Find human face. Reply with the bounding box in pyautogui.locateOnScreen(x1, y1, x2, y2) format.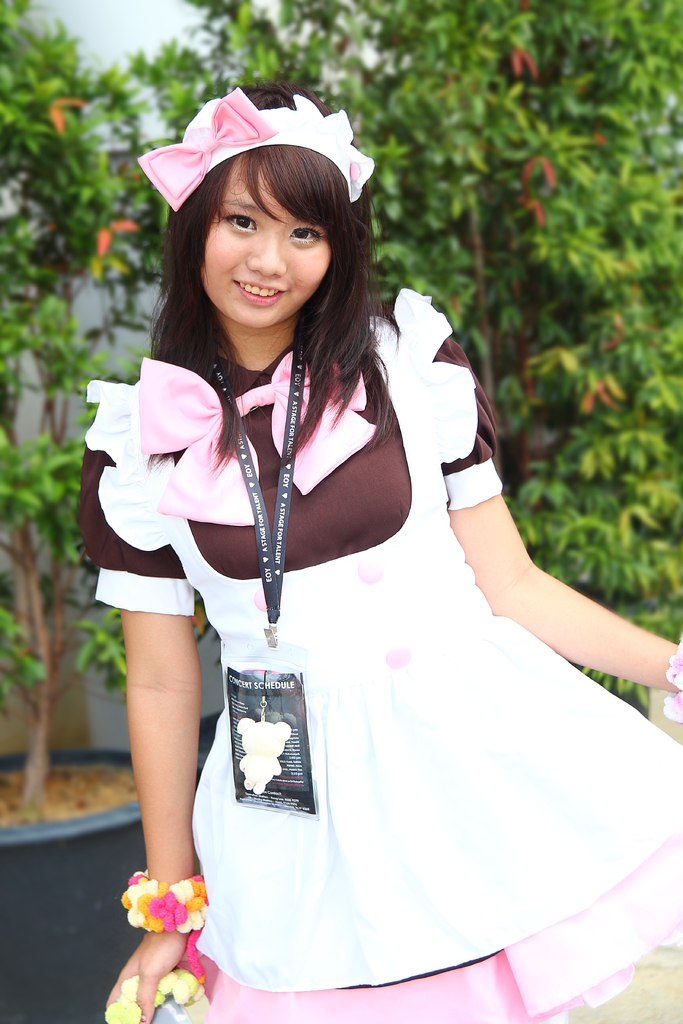
pyautogui.locateOnScreen(204, 155, 330, 323).
